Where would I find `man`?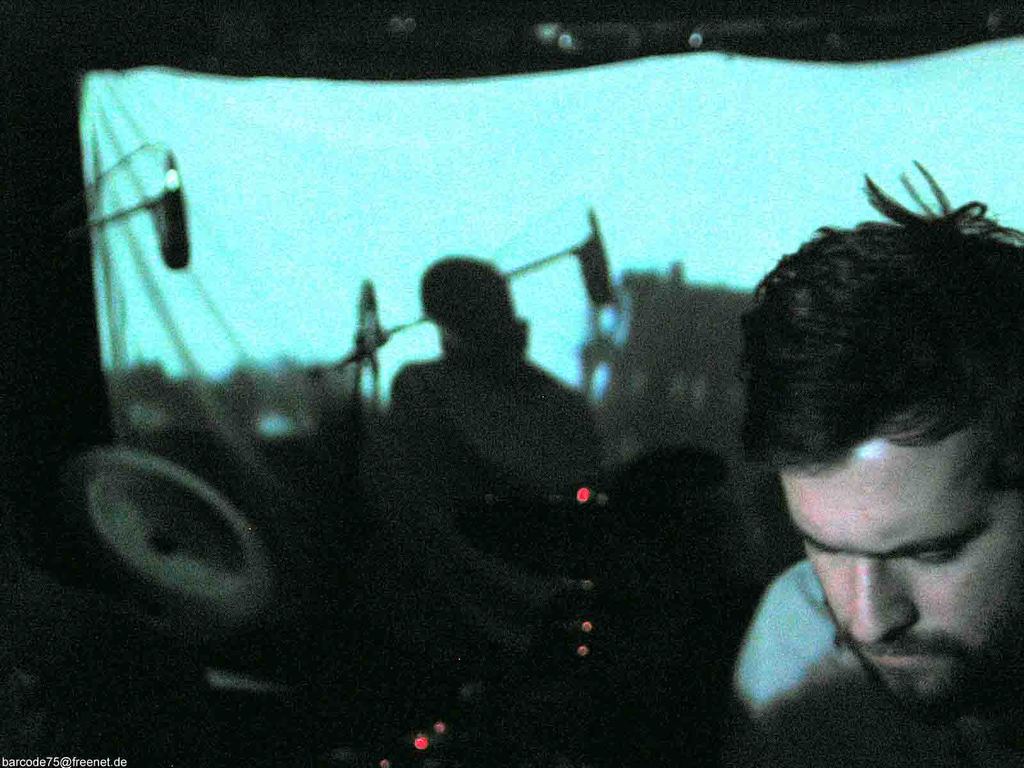
At (692, 175, 1023, 762).
